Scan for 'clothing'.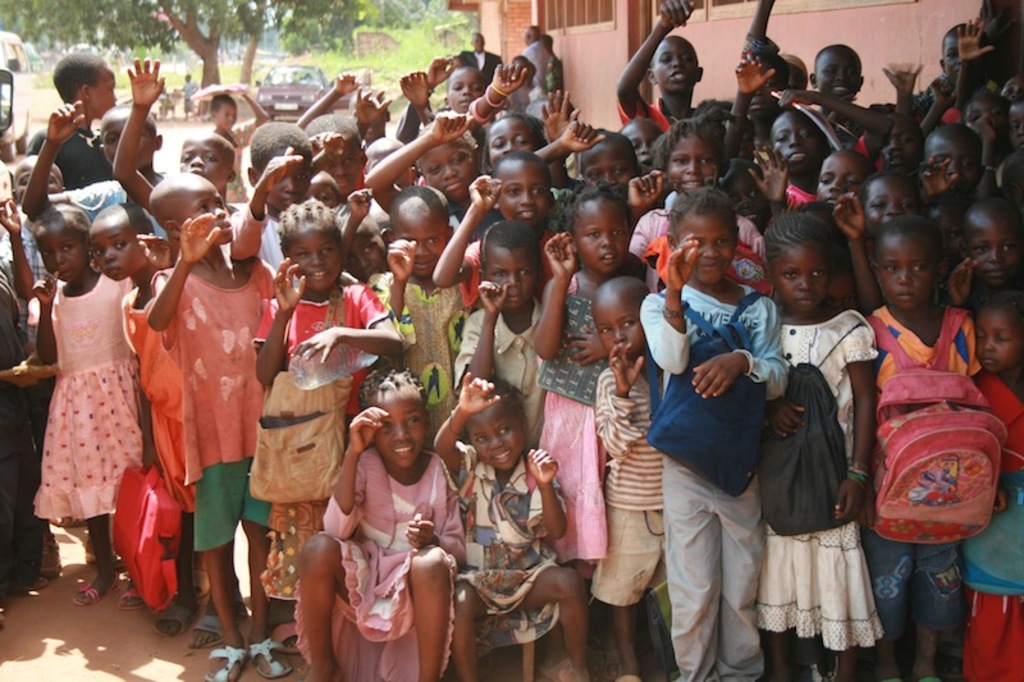
Scan result: (left=12, top=211, right=42, bottom=280).
